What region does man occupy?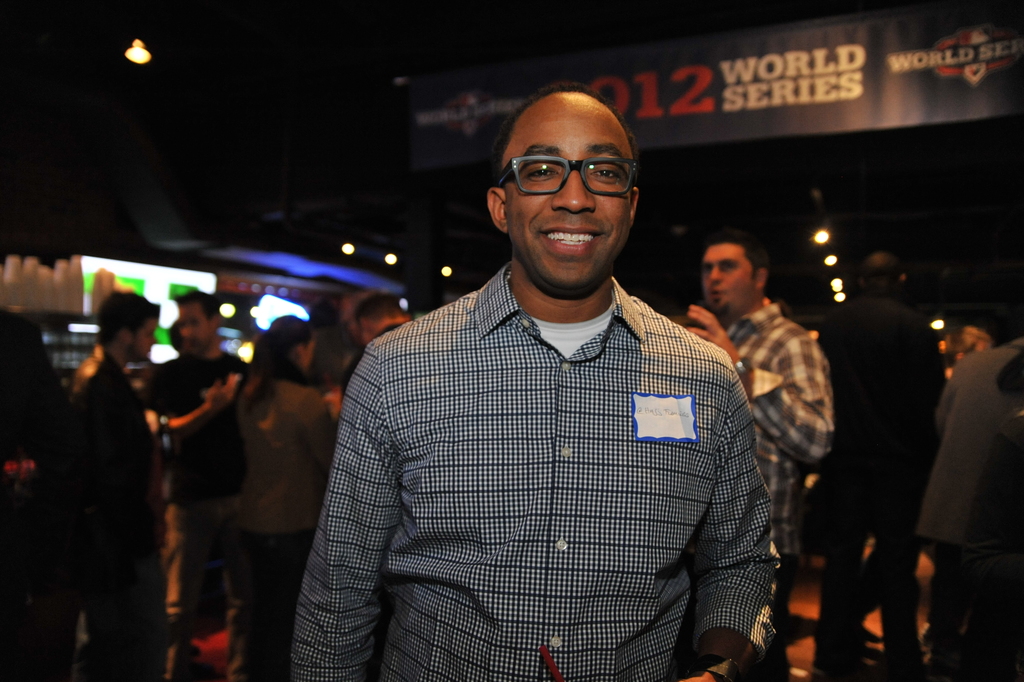
x1=686, y1=232, x2=830, y2=681.
